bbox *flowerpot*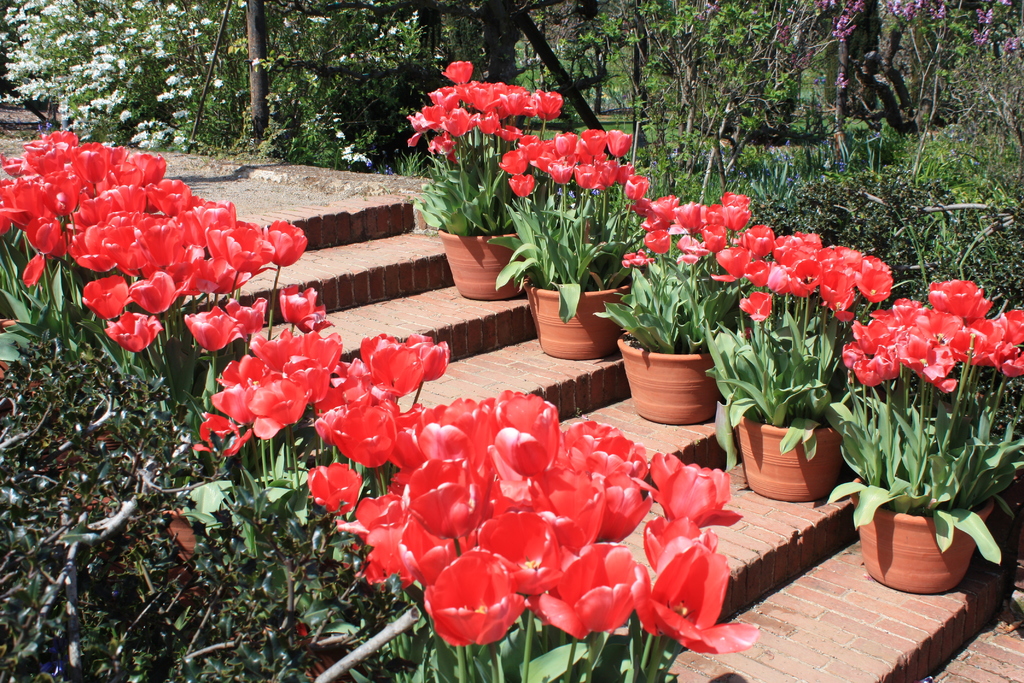
{"x1": 520, "y1": 278, "x2": 628, "y2": 357}
